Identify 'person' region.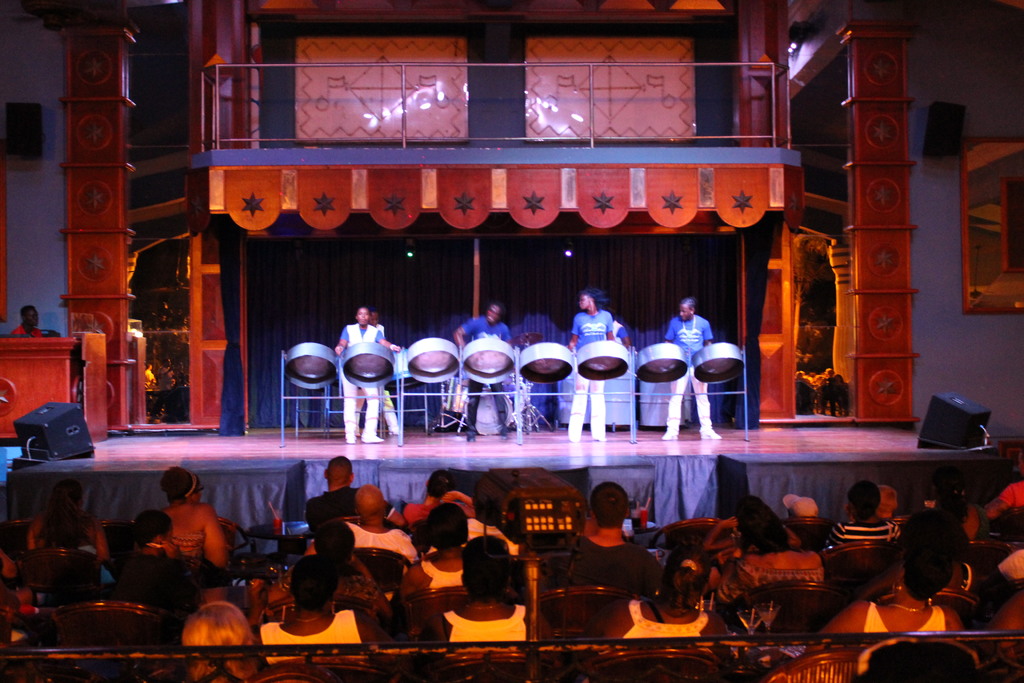
Region: bbox(701, 490, 826, 618).
